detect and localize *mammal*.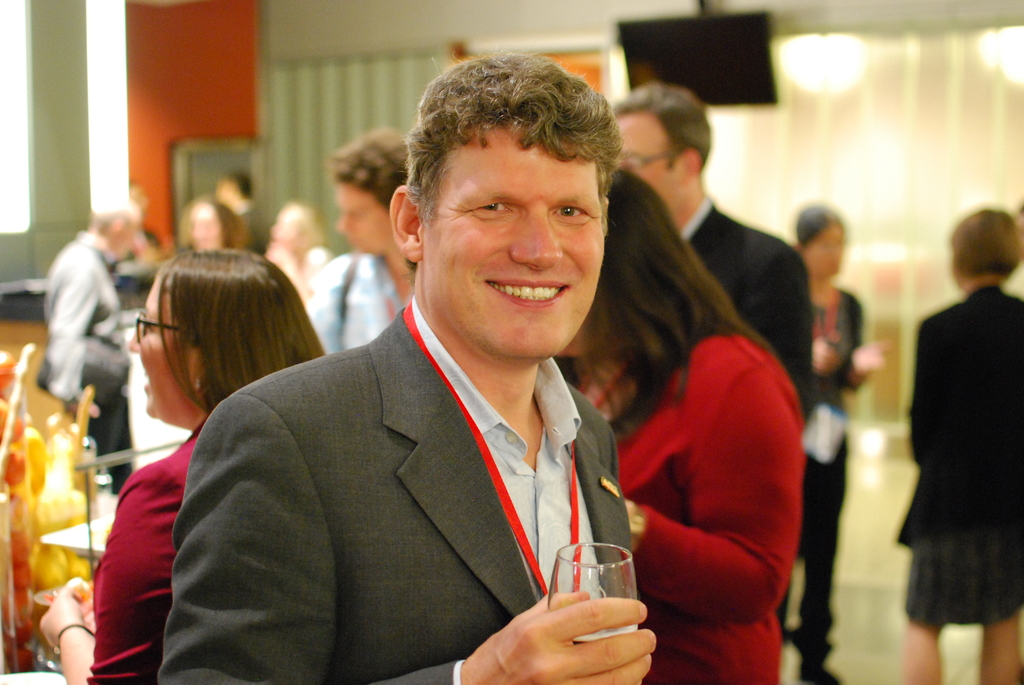
Localized at {"left": 40, "top": 249, "right": 327, "bottom": 684}.
